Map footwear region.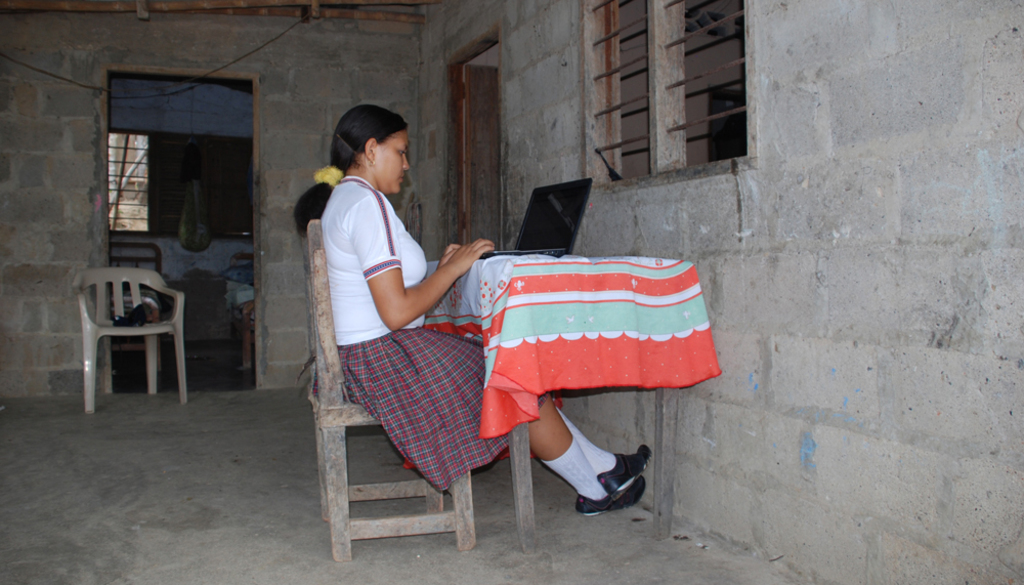
Mapped to [x1=597, y1=442, x2=654, y2=491].
